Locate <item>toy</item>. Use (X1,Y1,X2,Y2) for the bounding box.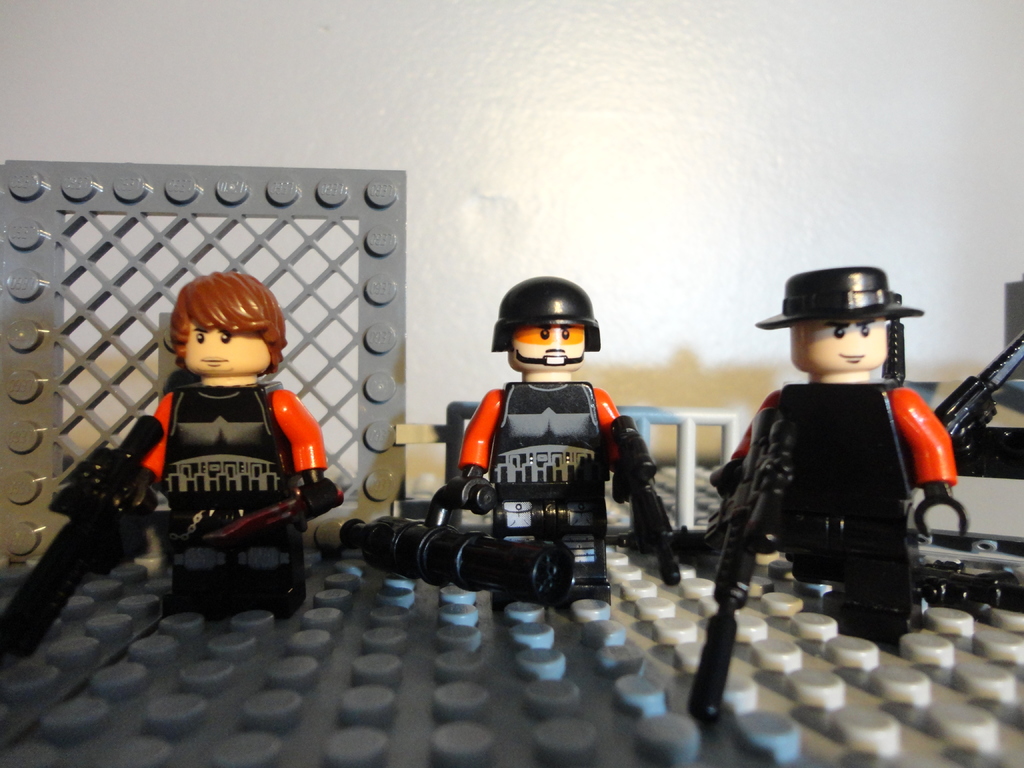
(55,260,347,633).
